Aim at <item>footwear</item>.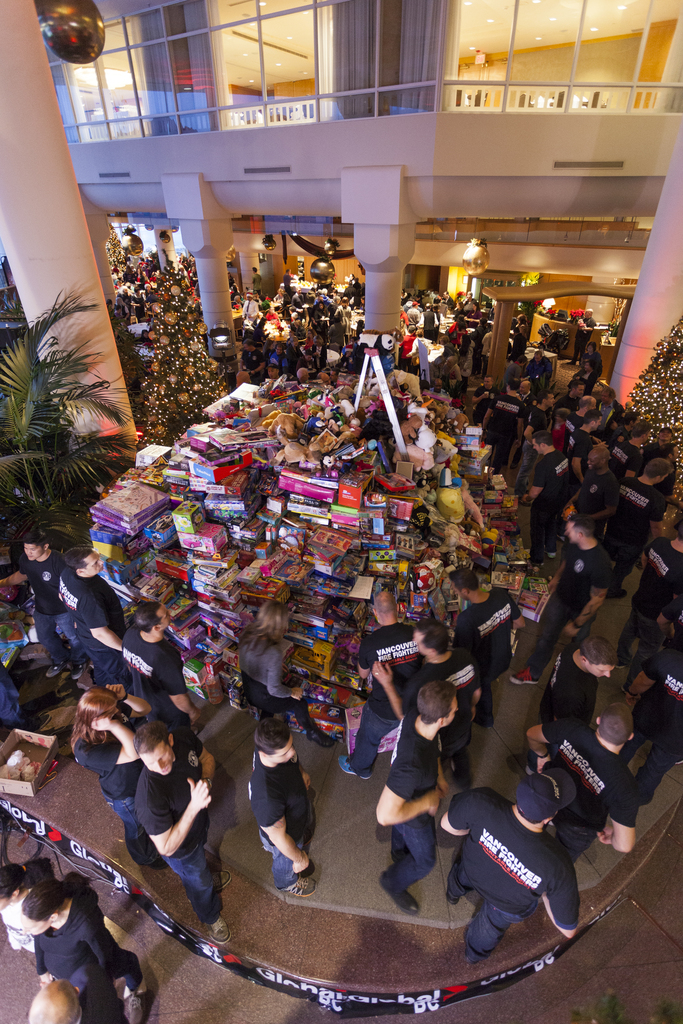
Aimed at 279 874 317 900.
